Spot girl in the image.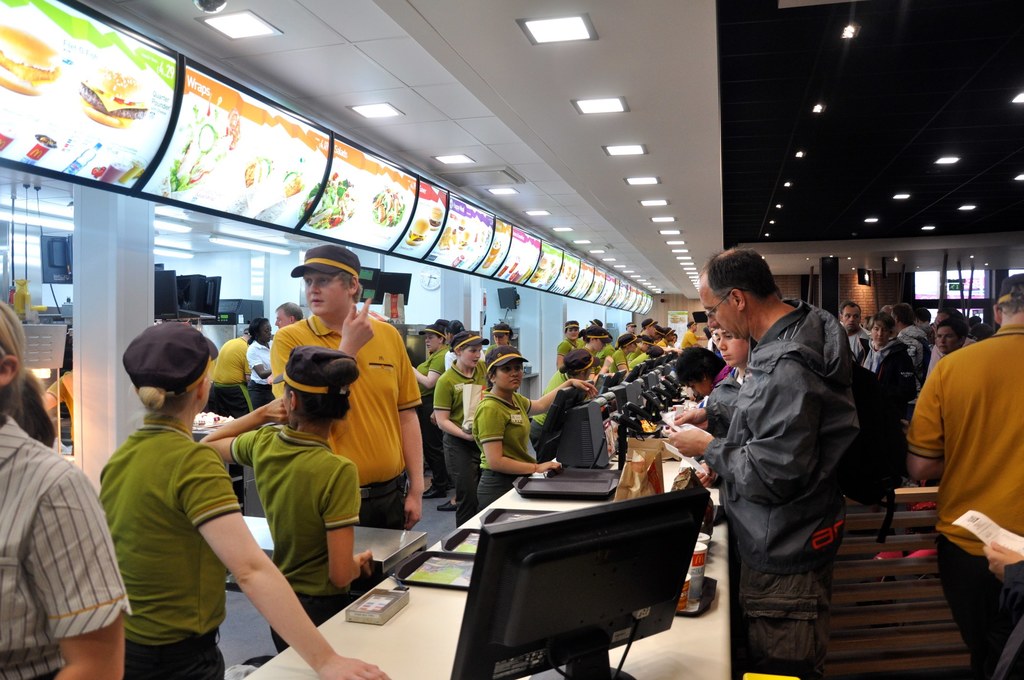
girl found at [642,319,657,339].
